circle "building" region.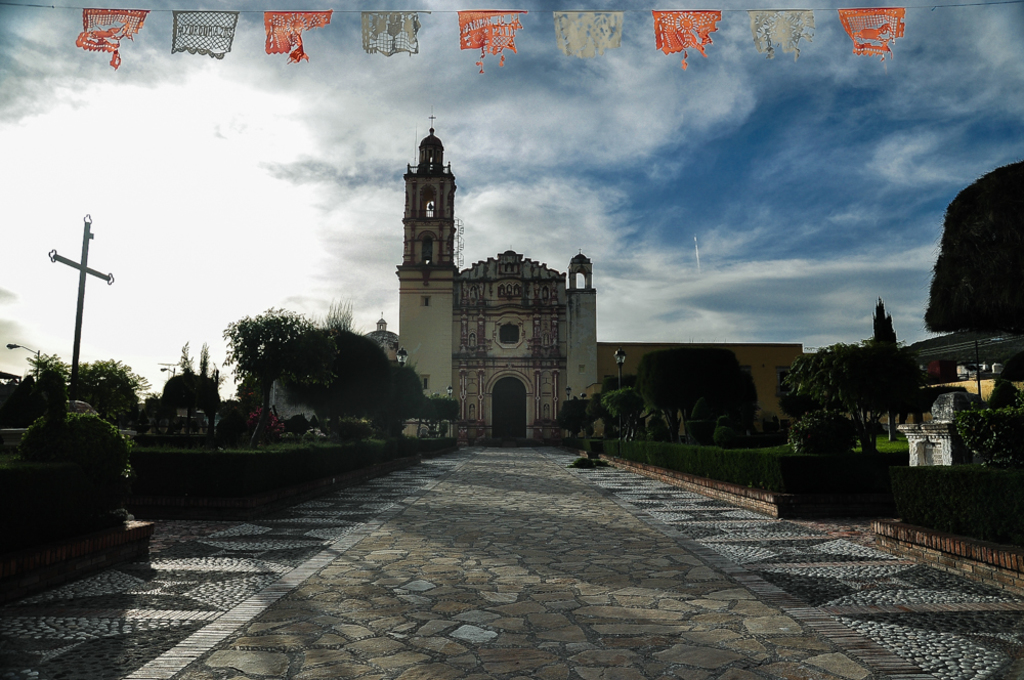
Region: <bbox>397, 127, 596, 447</bbox>.
